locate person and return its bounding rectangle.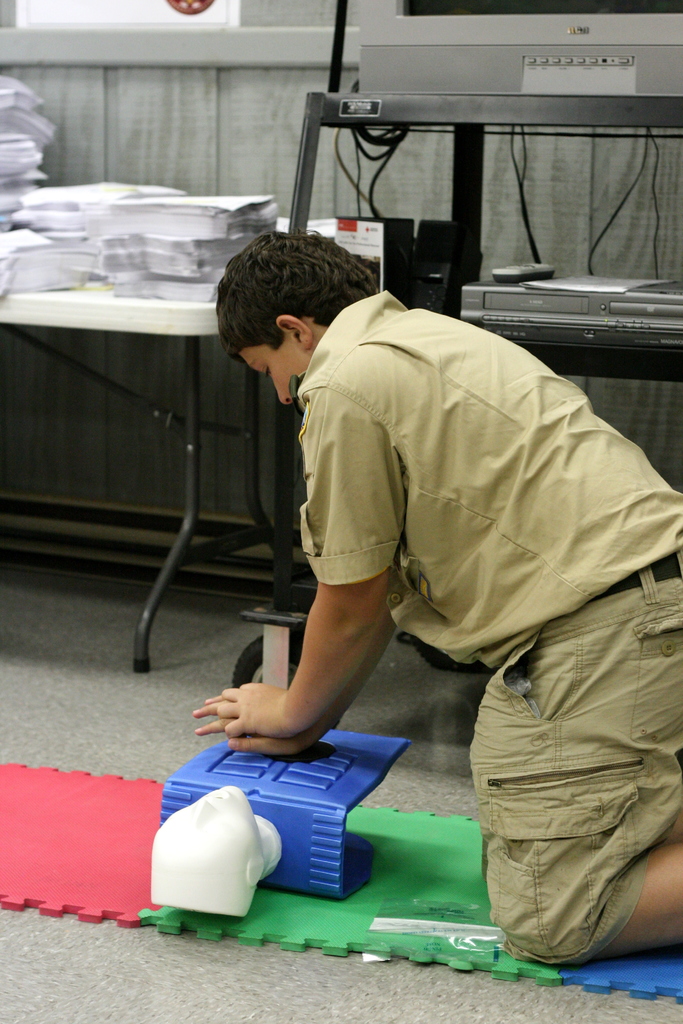
select_region(189, 229, 682, 976).
